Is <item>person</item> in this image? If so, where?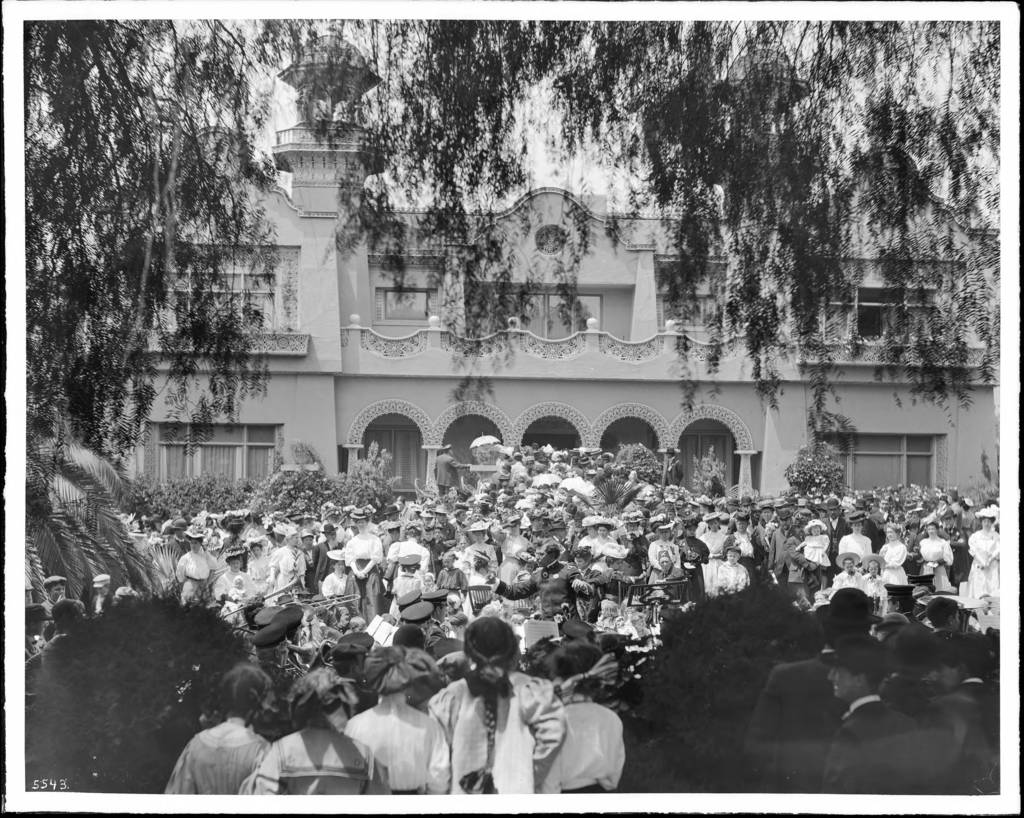
Yes, at detection(167, 664, 271, 796).
